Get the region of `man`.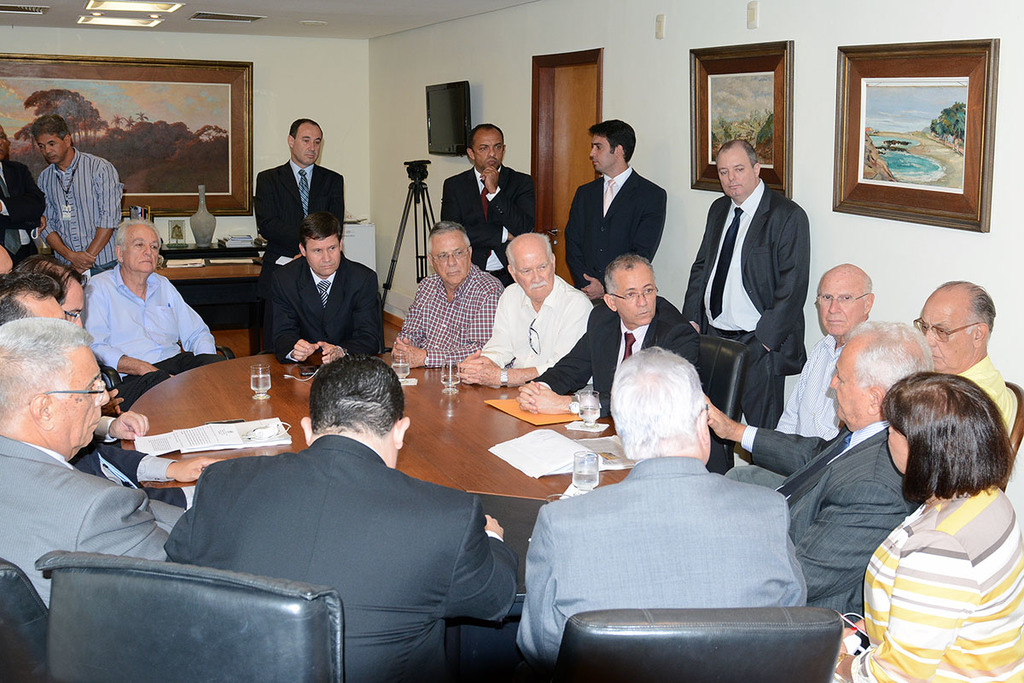
440/121/537/282.
